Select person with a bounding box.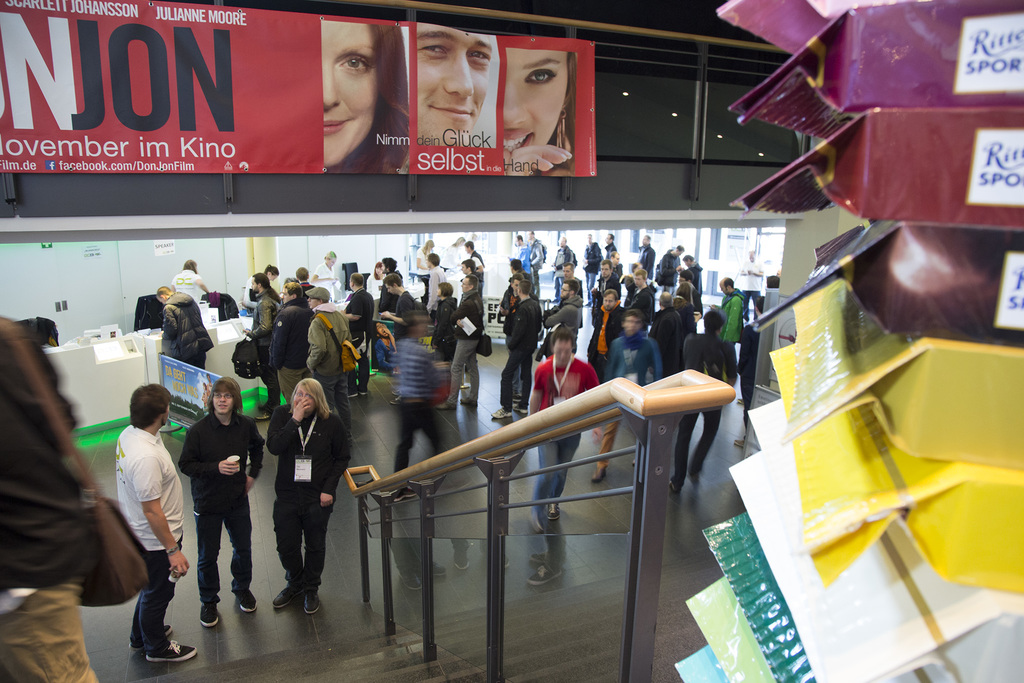
bbox(266, 375, 349, 618).
